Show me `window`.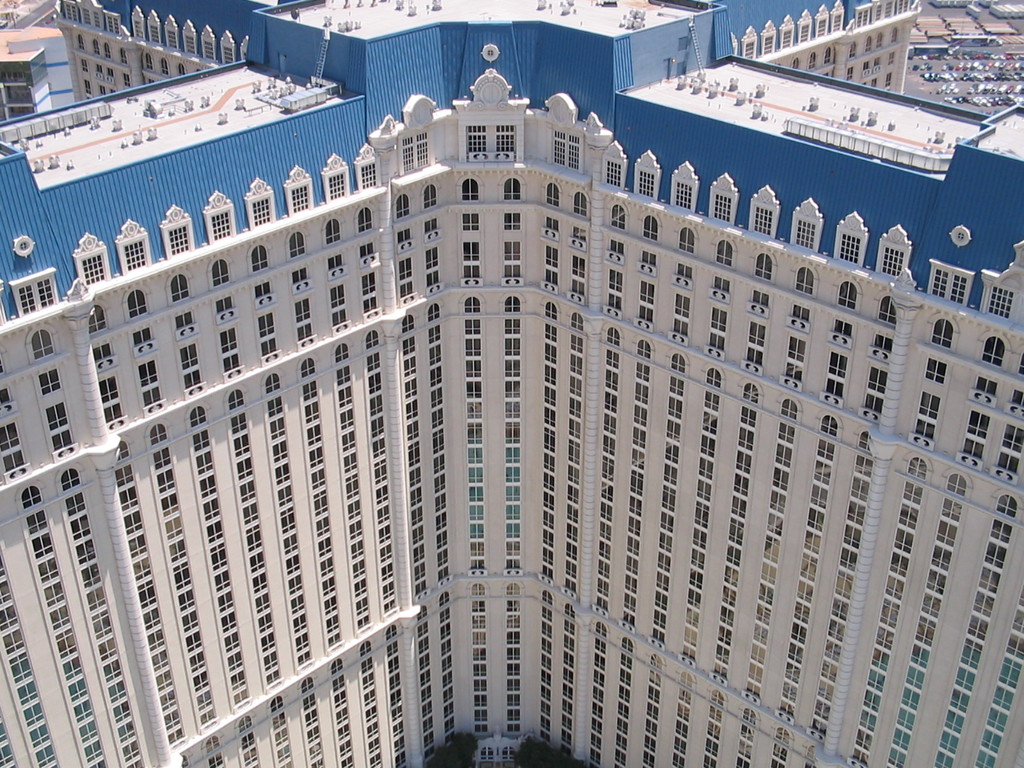
`window` is here: pyautogui.locateOnScreen(37, 579, 65, 608).
